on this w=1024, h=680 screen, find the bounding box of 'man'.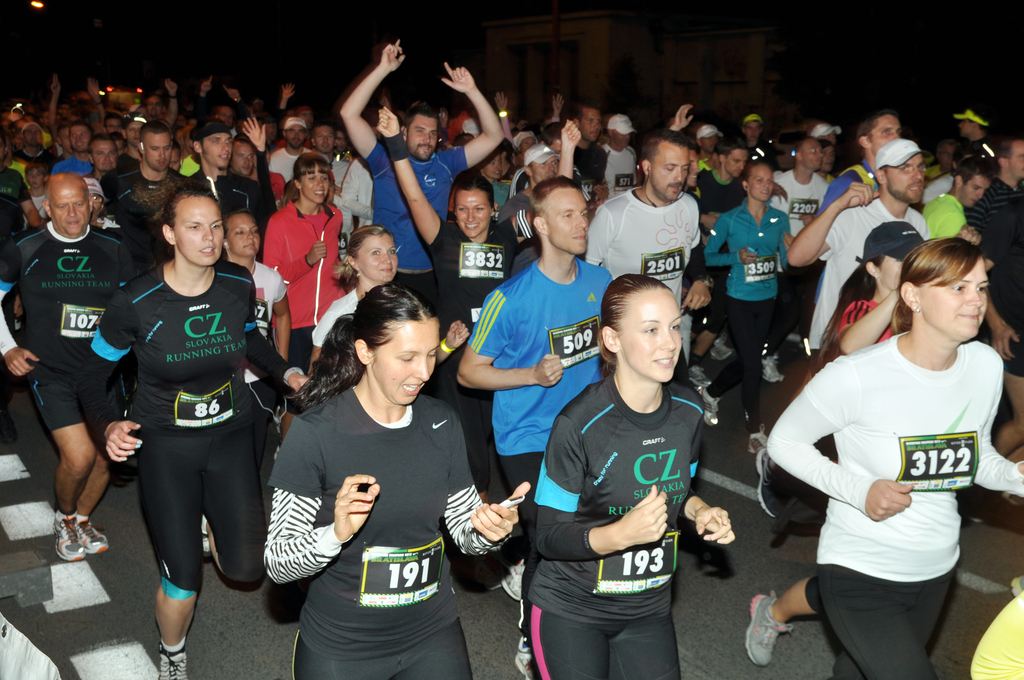
Bounding box: <bbox>271, 117, 308, 181</bbox>.
